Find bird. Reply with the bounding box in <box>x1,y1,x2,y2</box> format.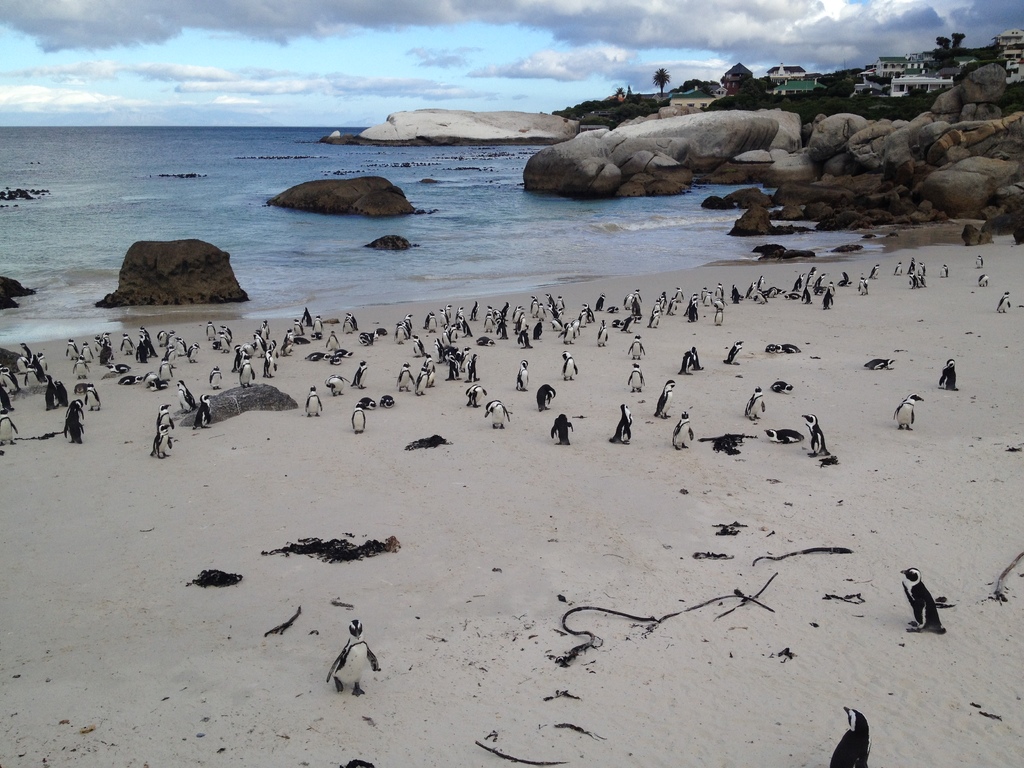
<box>668,410,696,451</box>.
